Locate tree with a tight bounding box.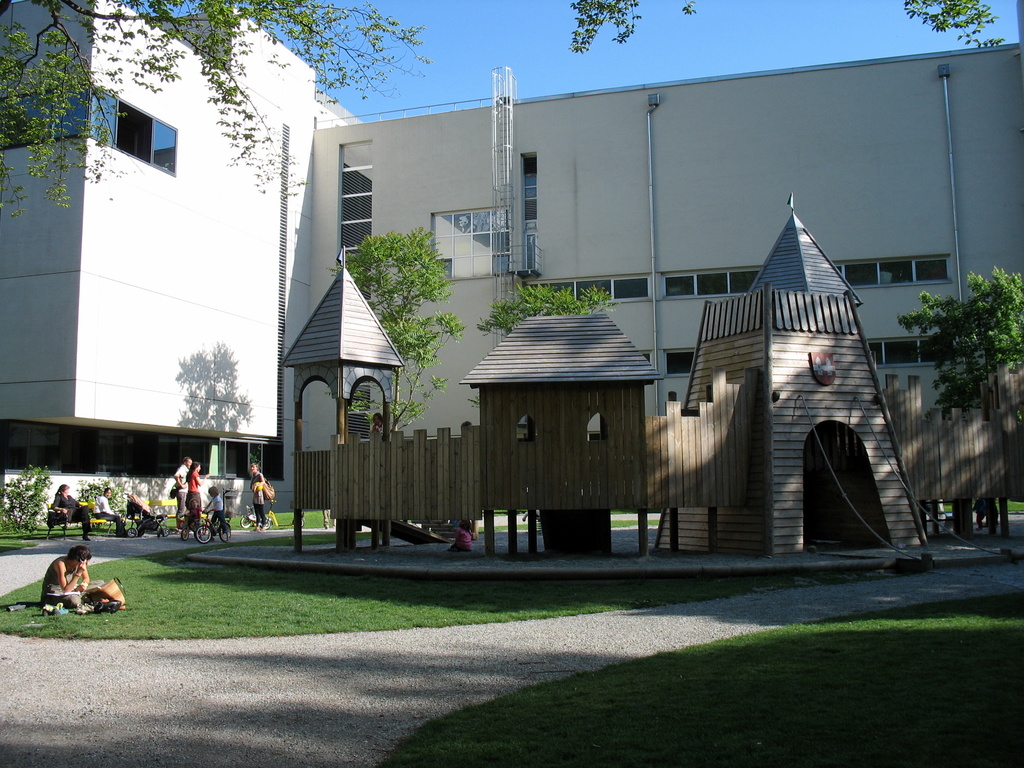
340 226 465 435.
